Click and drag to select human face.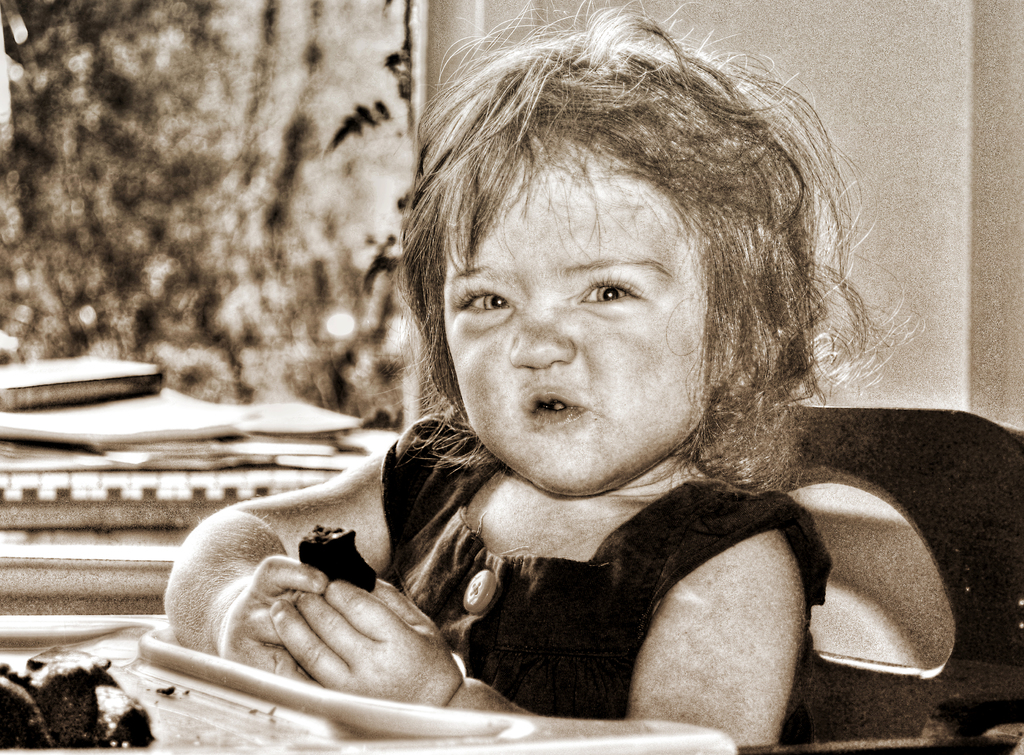
Selection: crop(442, 131, 711, 497).
